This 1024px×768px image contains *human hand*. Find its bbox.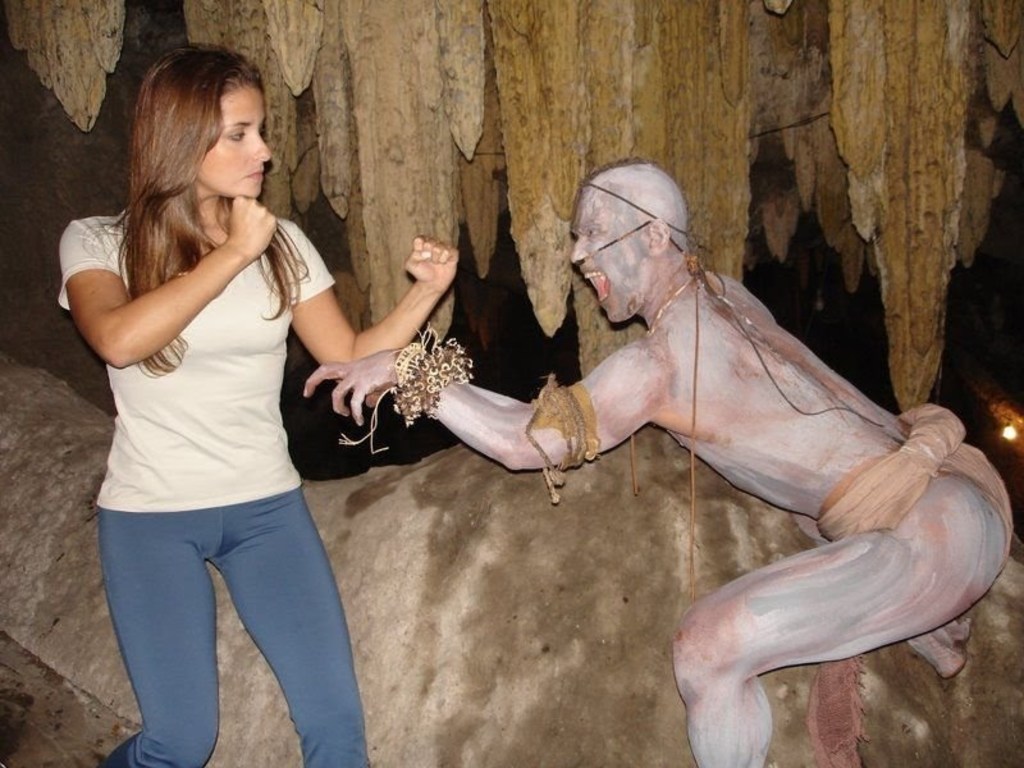
left=381, top=232, right=454, bottom=321.
